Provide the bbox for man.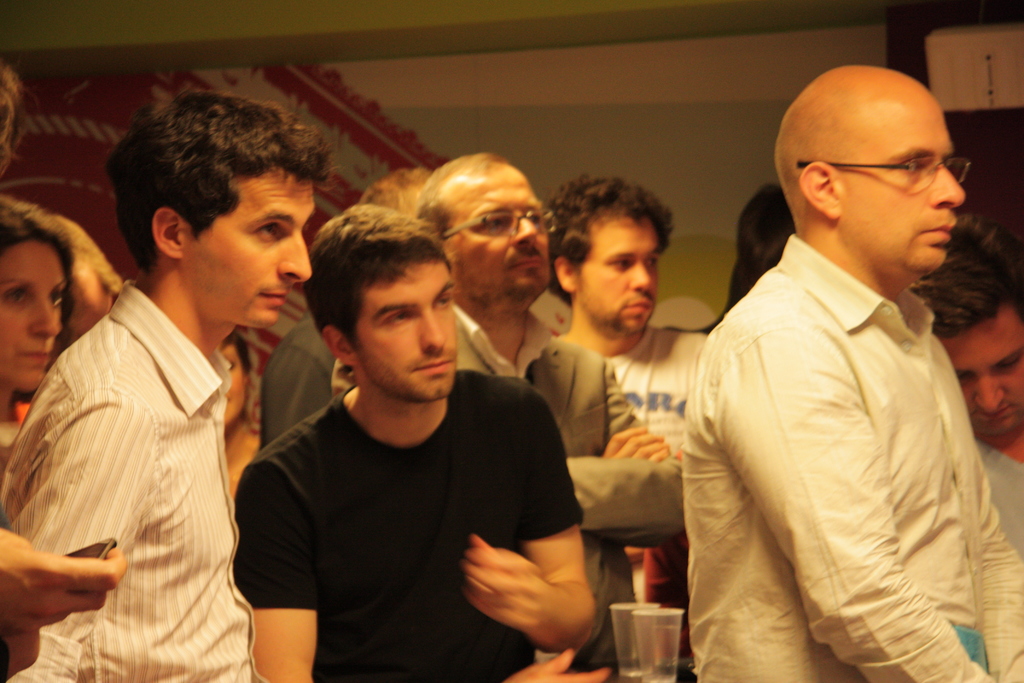
1,101,318,680.
